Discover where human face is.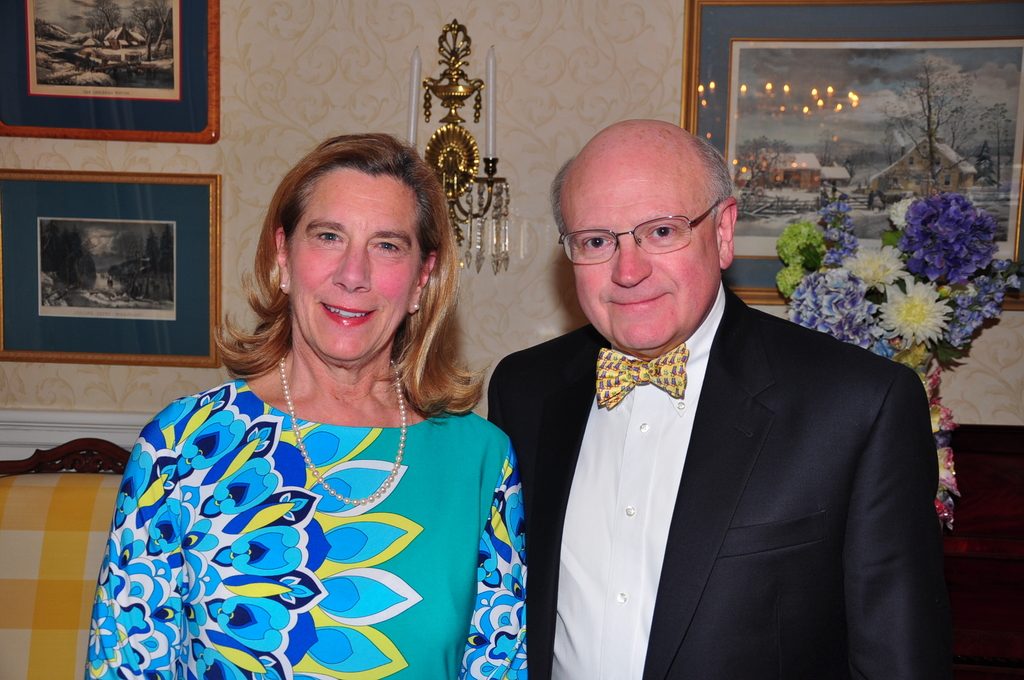
Discovered at left=558, top=151, right=714, bottom=341.
